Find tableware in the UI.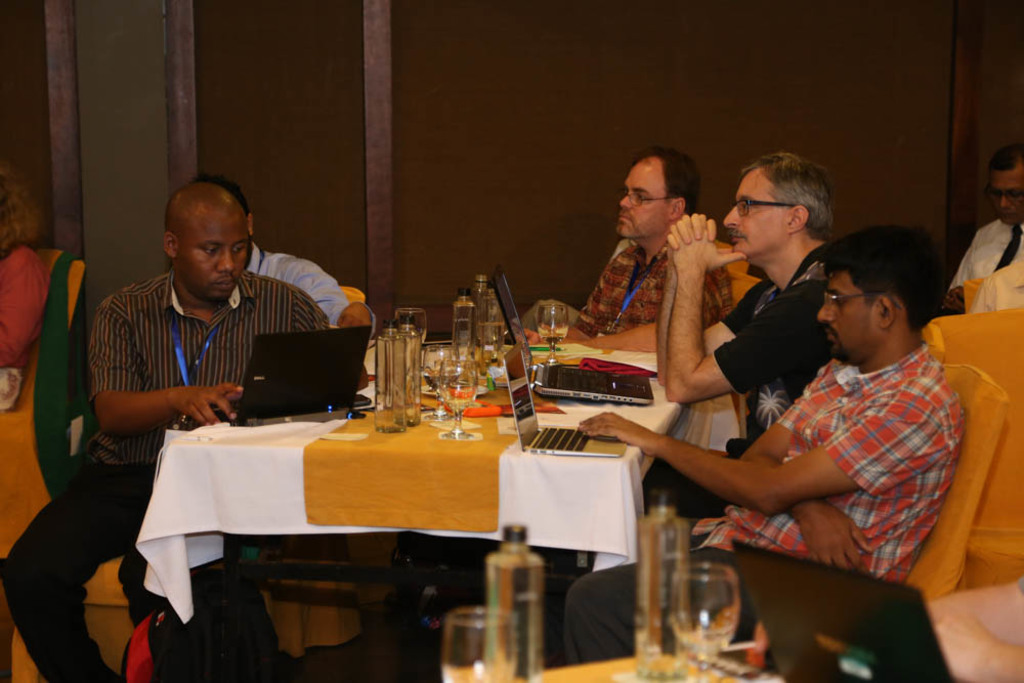
UI element at (386,307,428,389).
